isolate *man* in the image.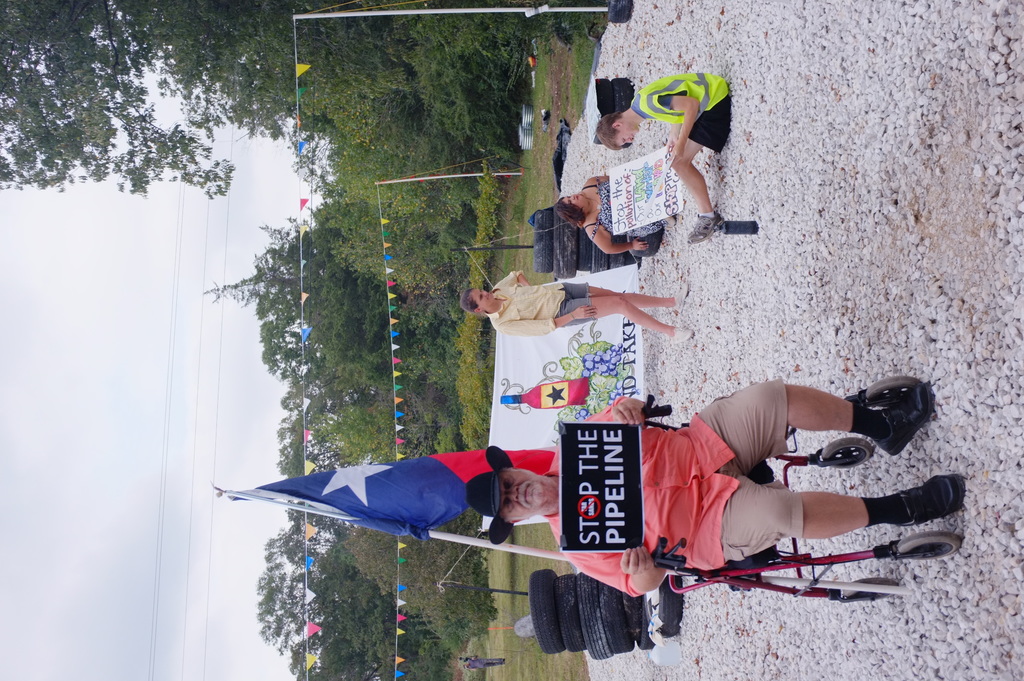
Isolated region: (left=460, top=394, right=964, bottom=597).
